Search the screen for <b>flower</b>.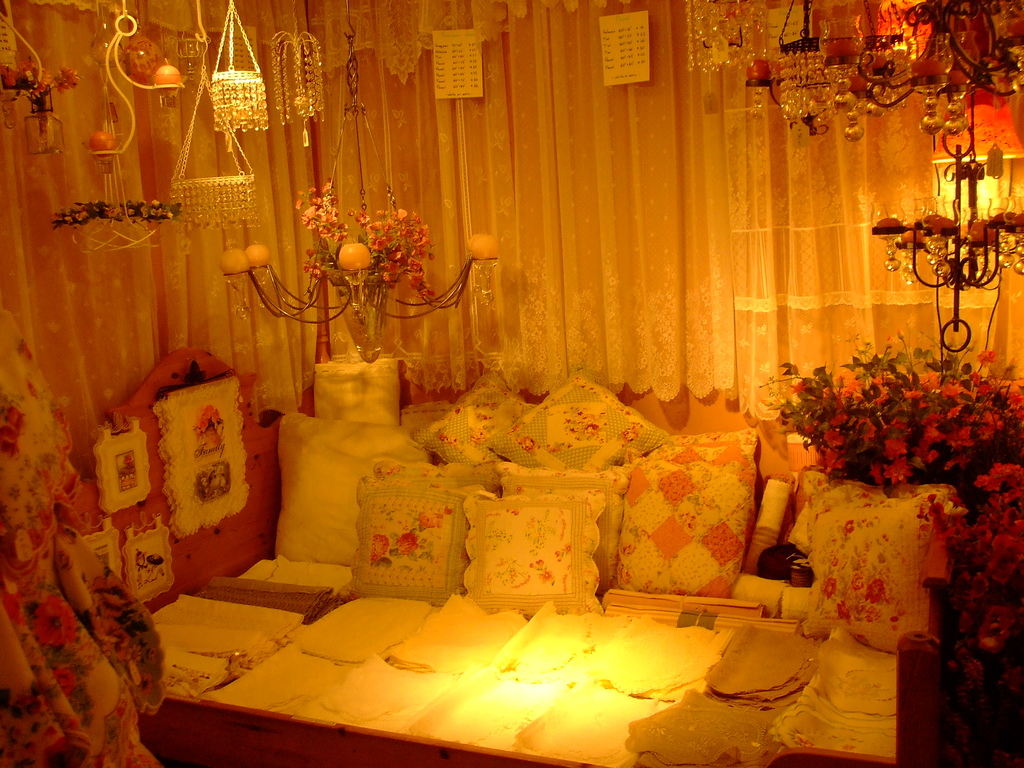
Found at x1=554, y1=551, x2=562, y2=563.
